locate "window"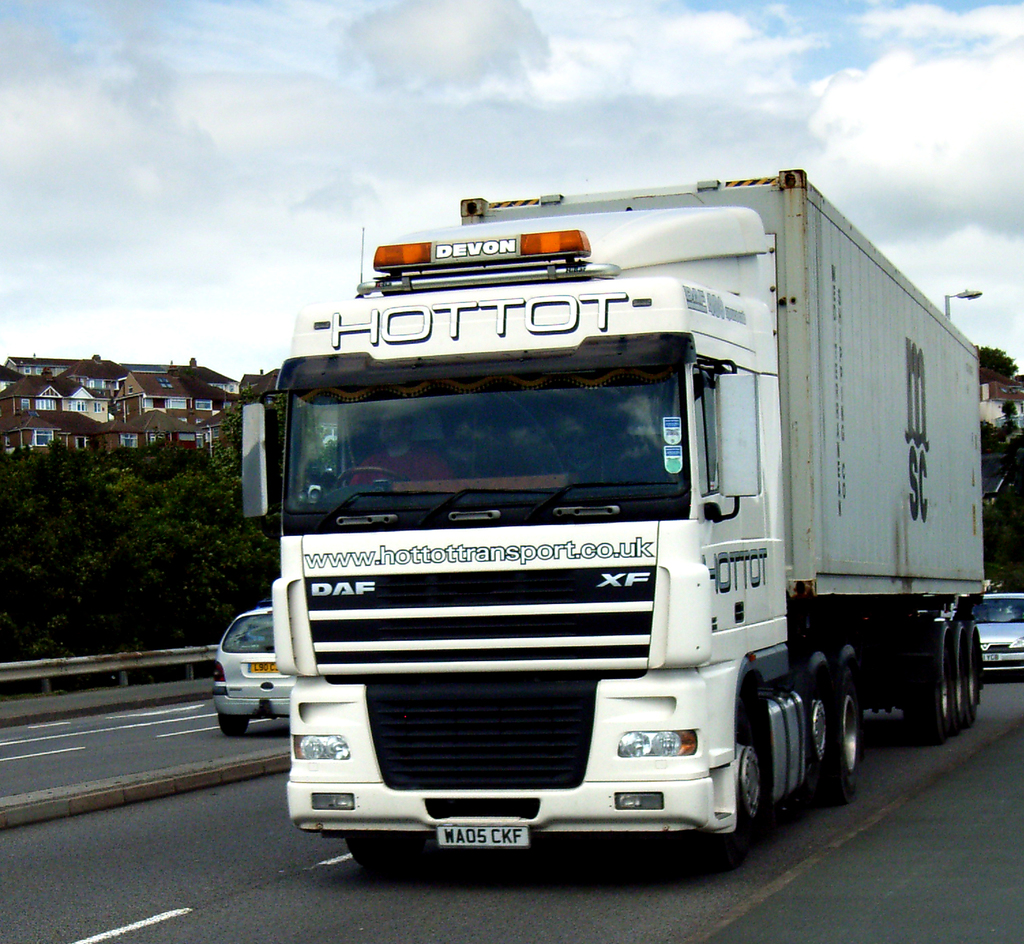
[left=76, top=436, right=83, bottom=447]
